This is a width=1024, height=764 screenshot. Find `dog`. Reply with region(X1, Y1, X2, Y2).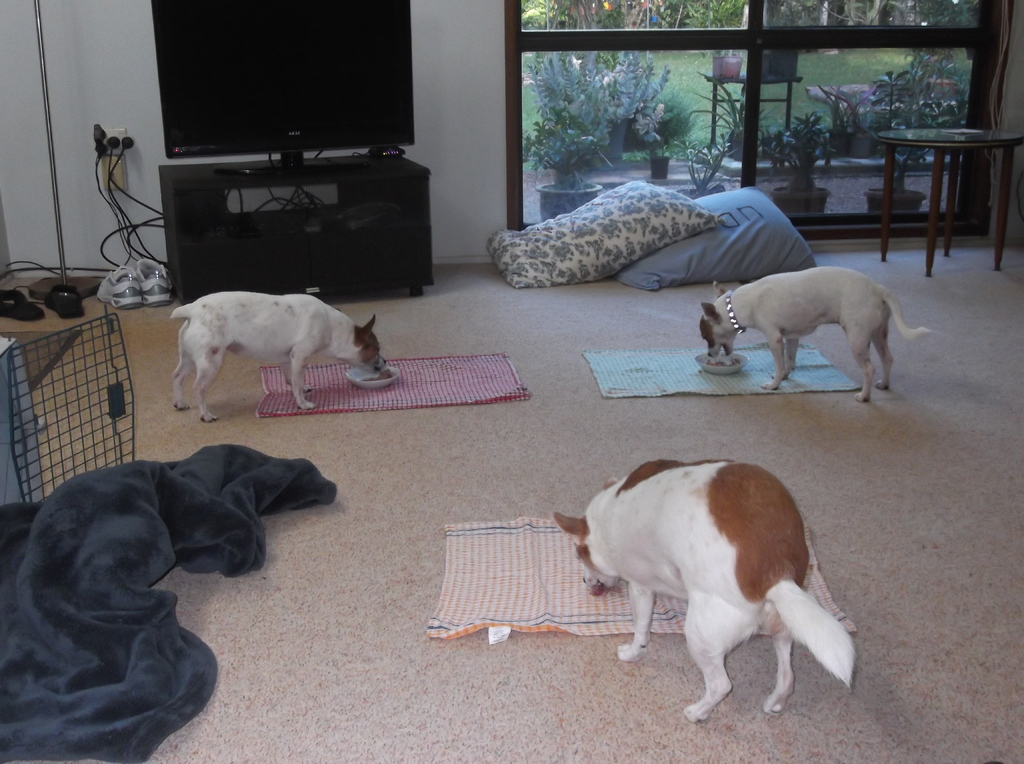
region(172, 290, 387, 426).
